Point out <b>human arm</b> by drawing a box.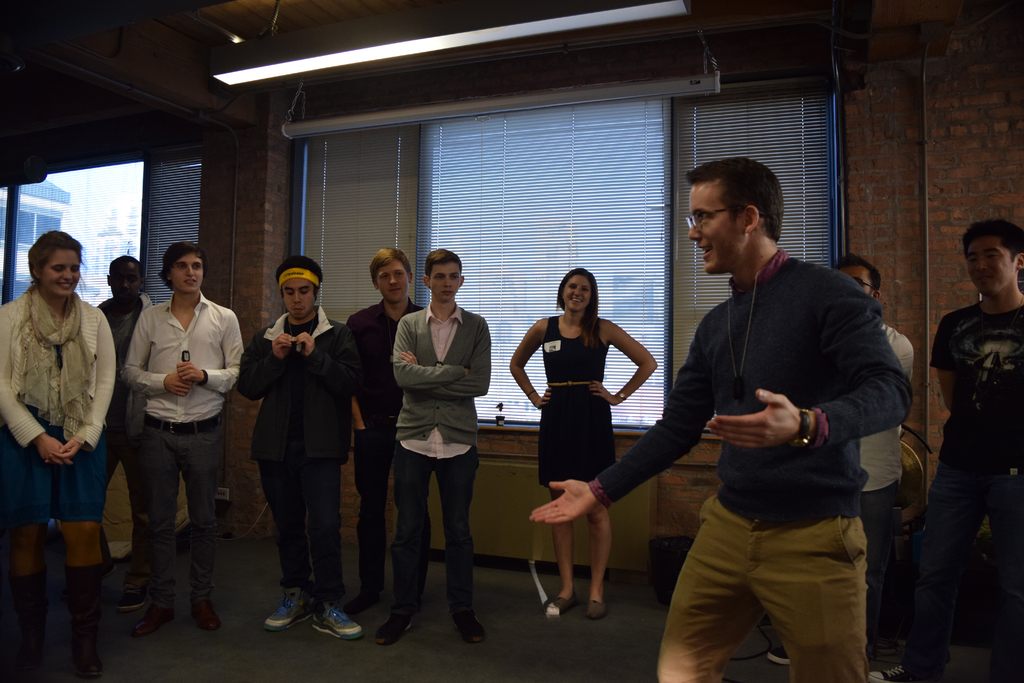
[294, 318, 362, 409].
